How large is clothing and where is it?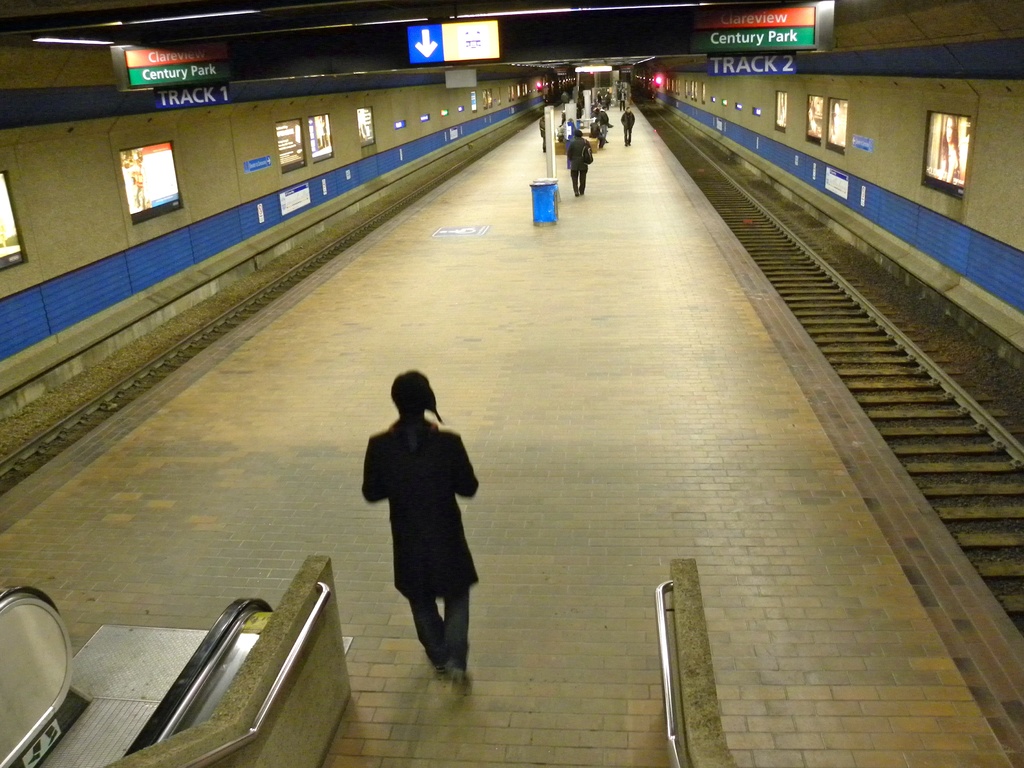
Bounding box: crop(620, 108, 636, 144).
